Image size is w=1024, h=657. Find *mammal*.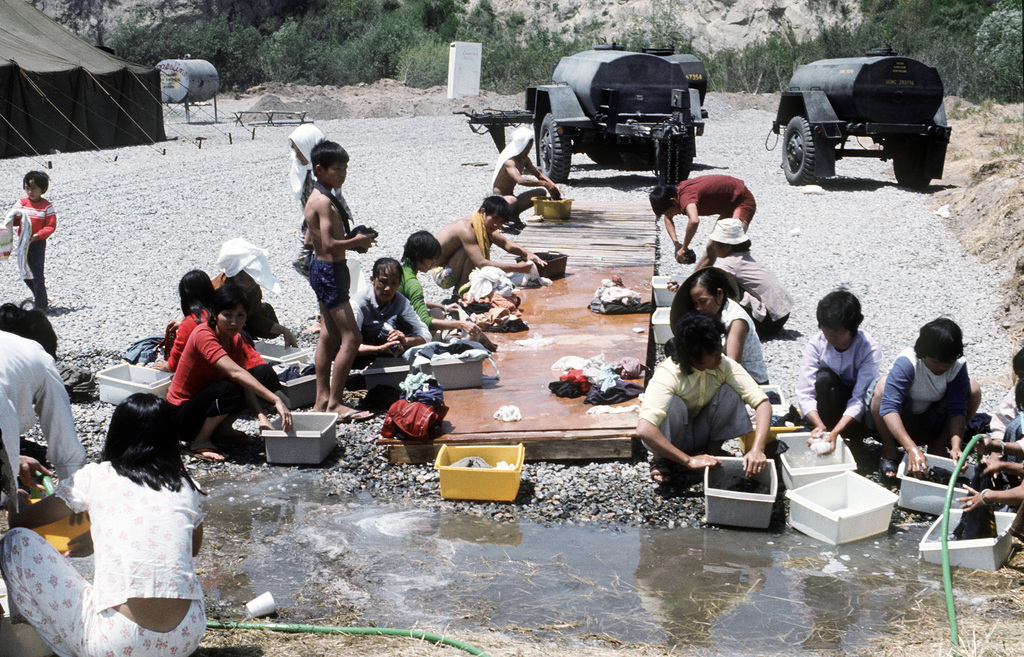
BBox(148, 265, 289, 392).
